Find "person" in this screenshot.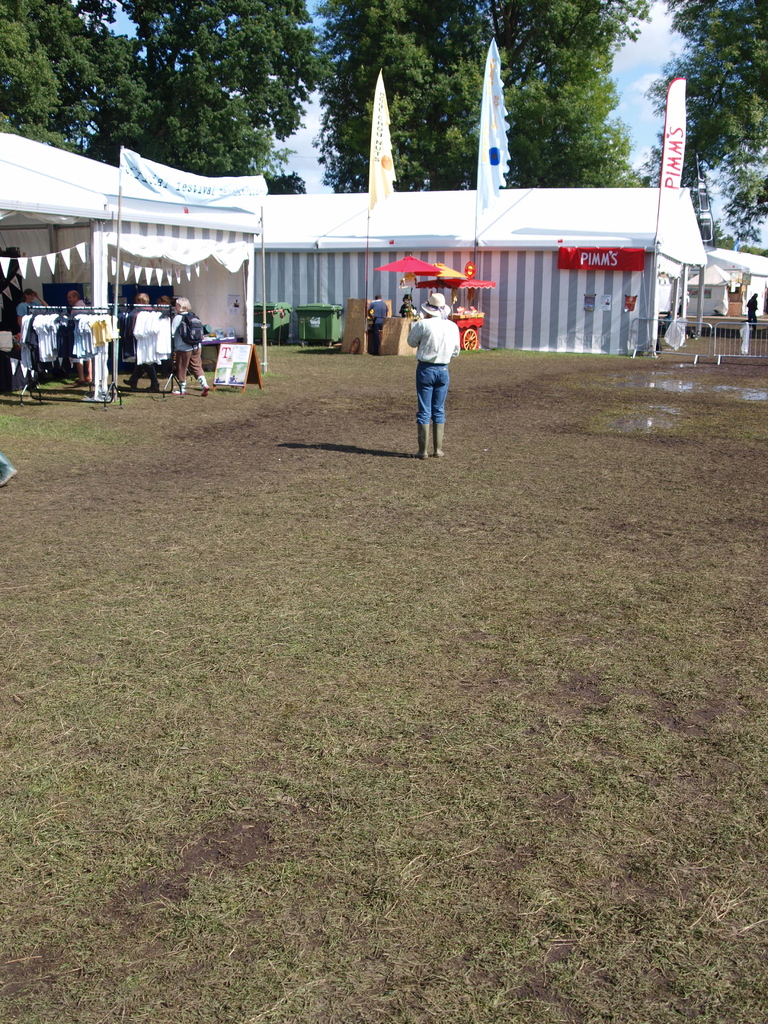
The bounding box for "person" is [170,296,209,397].
